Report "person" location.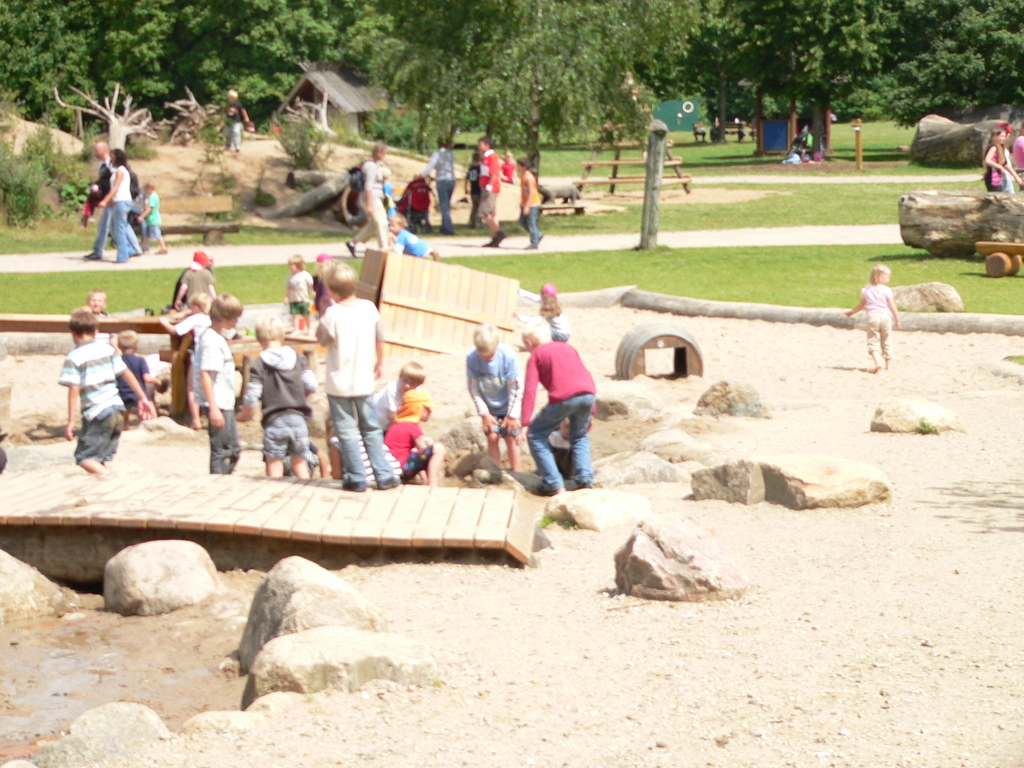
Report: 227 318 307 481.
